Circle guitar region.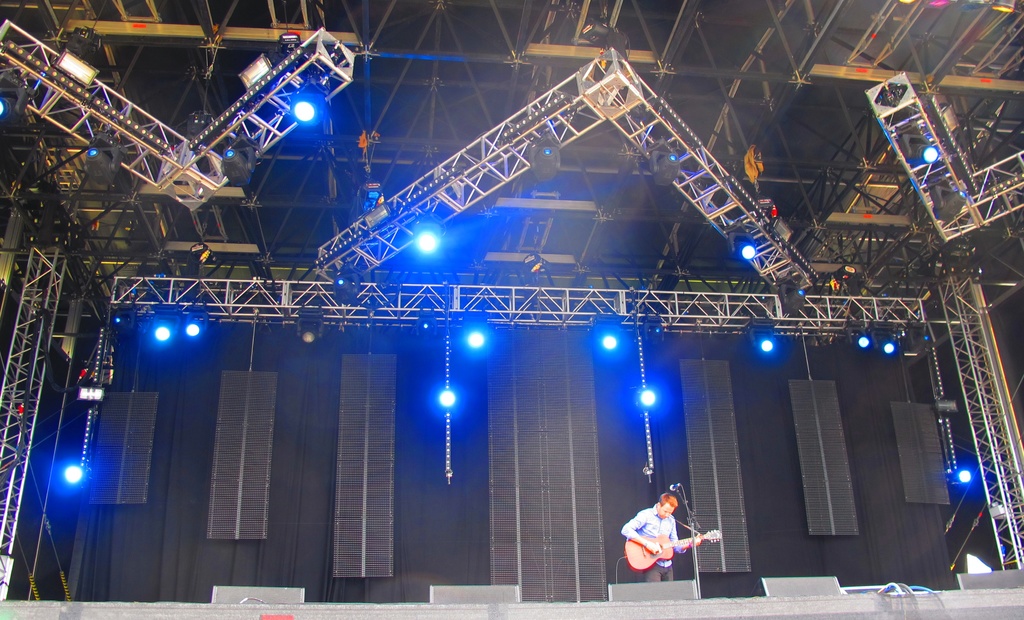
Region: bbox(626, 528, 724, 574).
